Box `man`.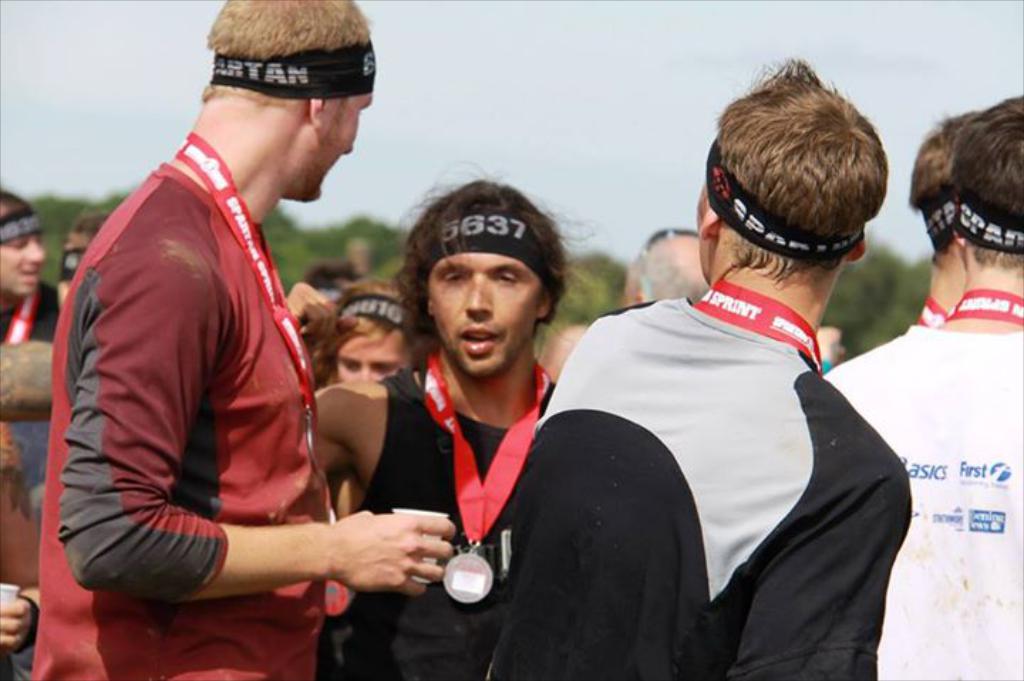
pyautogui.locateOnScreen(821, 90, 1023, 680).
